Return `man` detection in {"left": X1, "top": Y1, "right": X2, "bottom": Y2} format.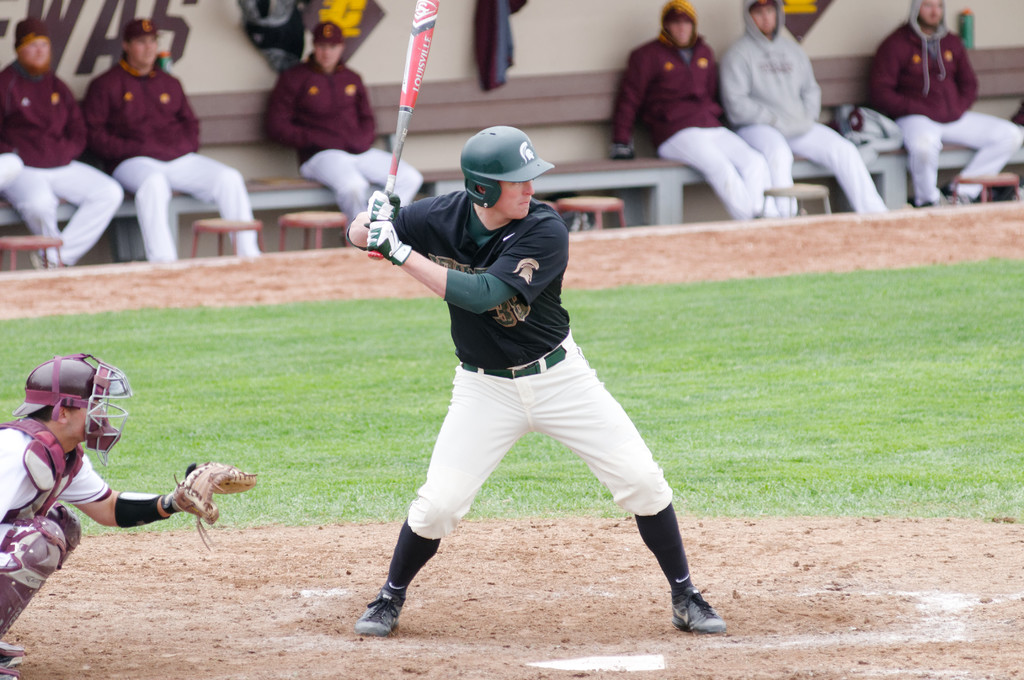
{"left": 872, "top": 1, "right": 995, "bottom": 200}.
